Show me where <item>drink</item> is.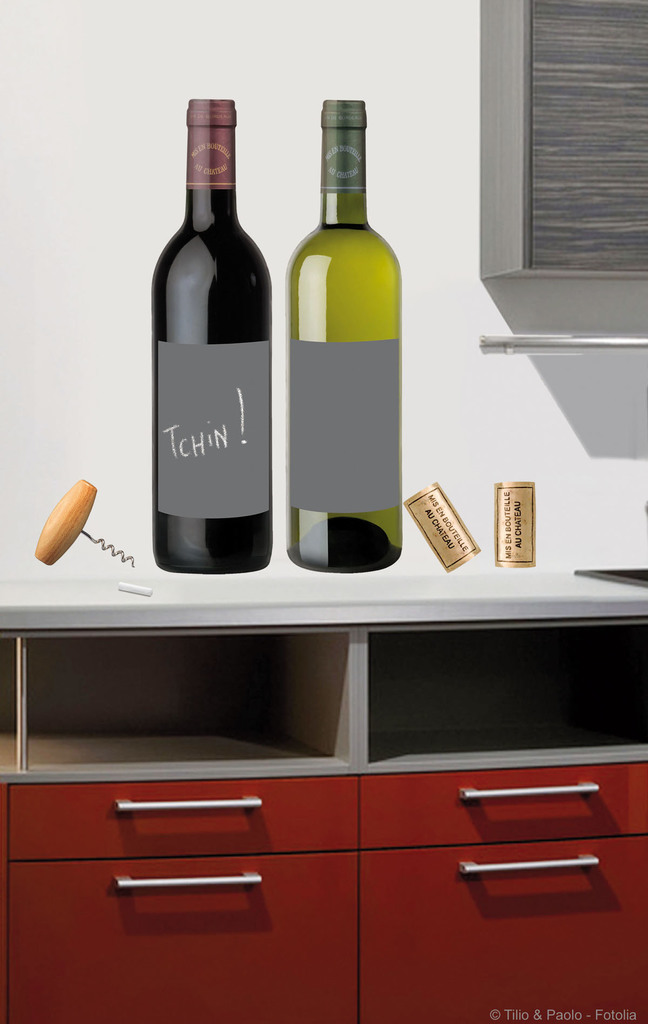
<item>drink</item> is at x1=288 y1=99 x2=404 y2=572.
